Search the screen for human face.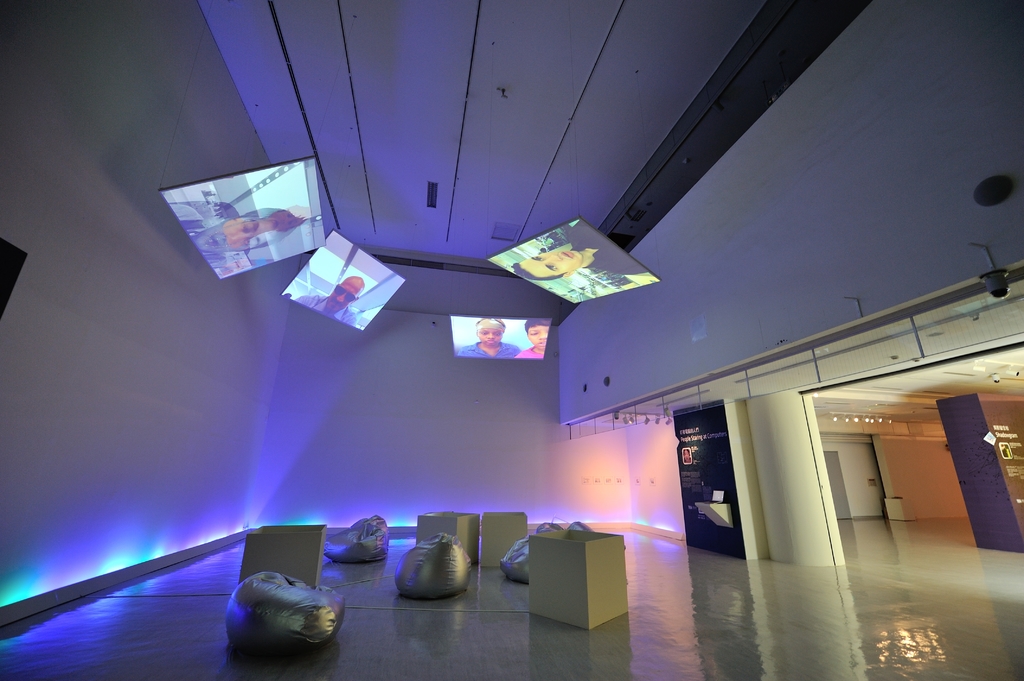
Found at 332, 279, 356, 310.
